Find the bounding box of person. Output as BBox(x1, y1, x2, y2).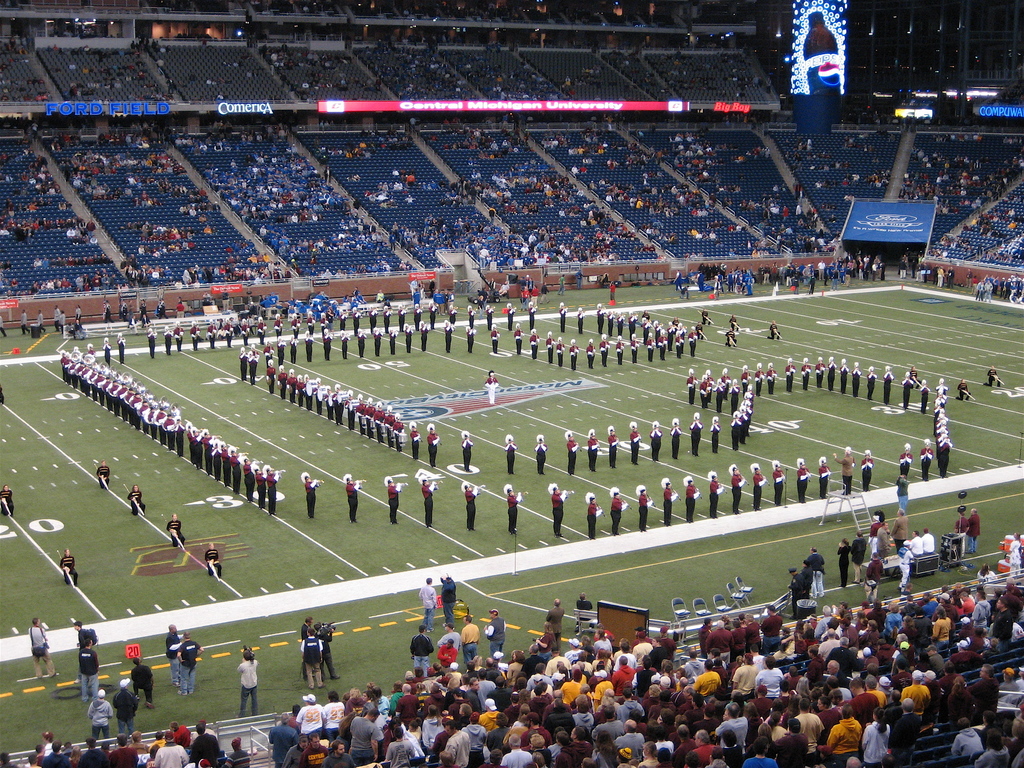
BBox(955, 378, 971, 398).
